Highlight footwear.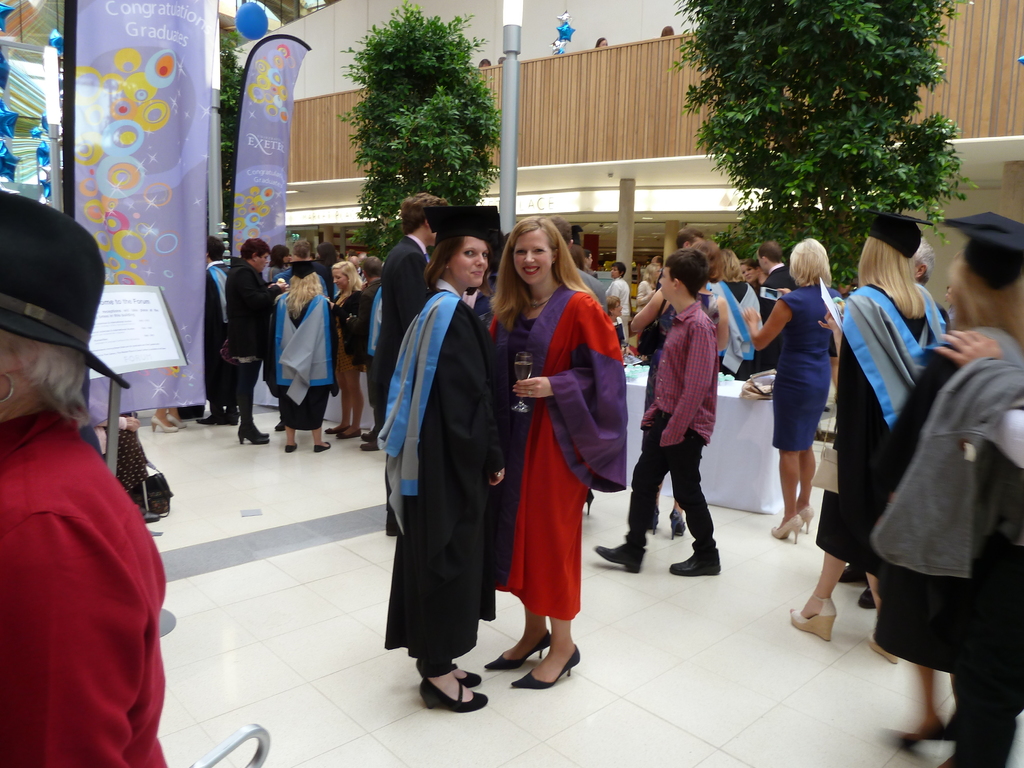
Highlighted region: BBox(445, 669, 484, 689).
